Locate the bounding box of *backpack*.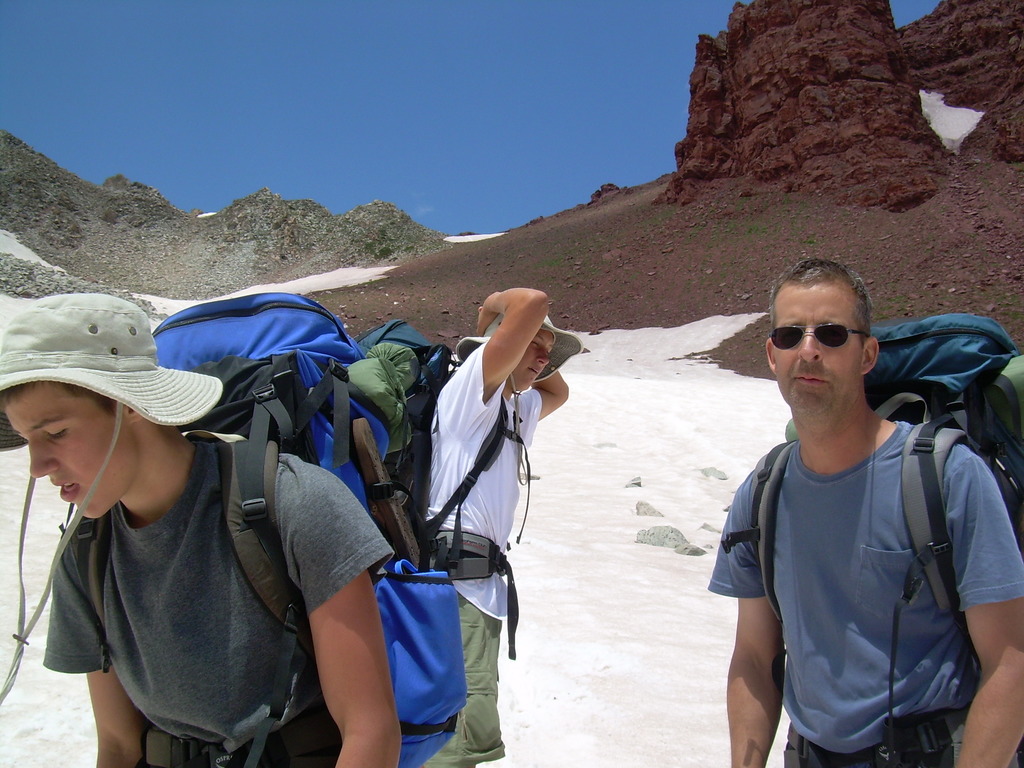
Bounding box: <region>346, 314, 467, 564</region>.
